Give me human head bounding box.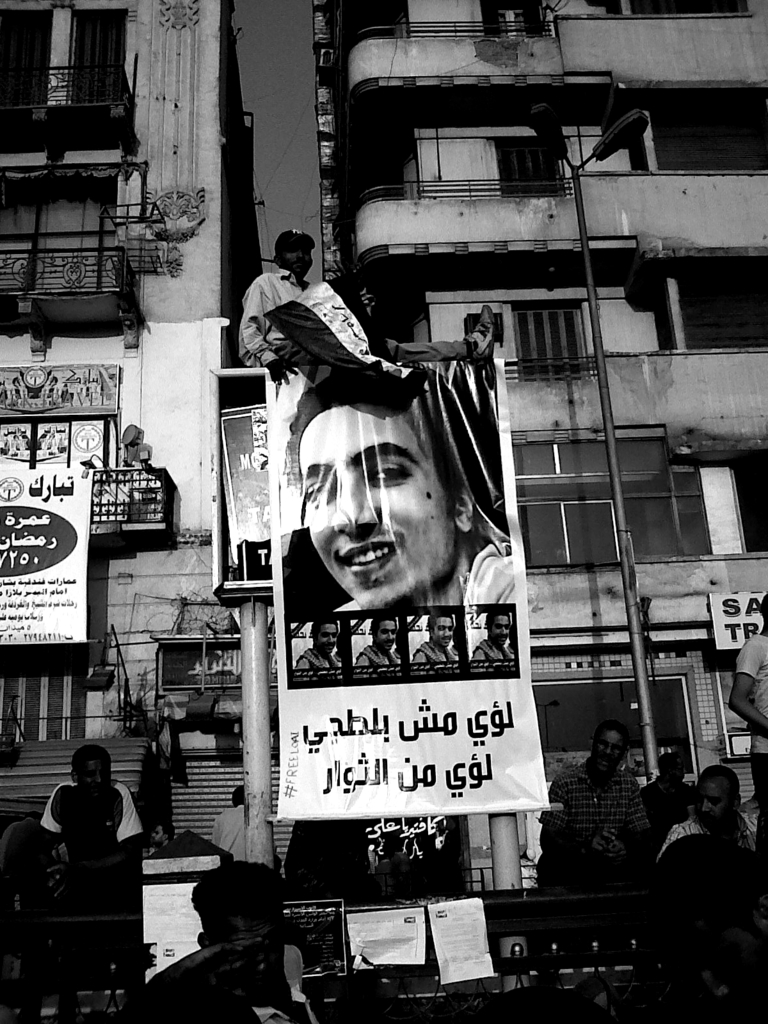
[x1=292, y1=361, x2=474, y2=589].
